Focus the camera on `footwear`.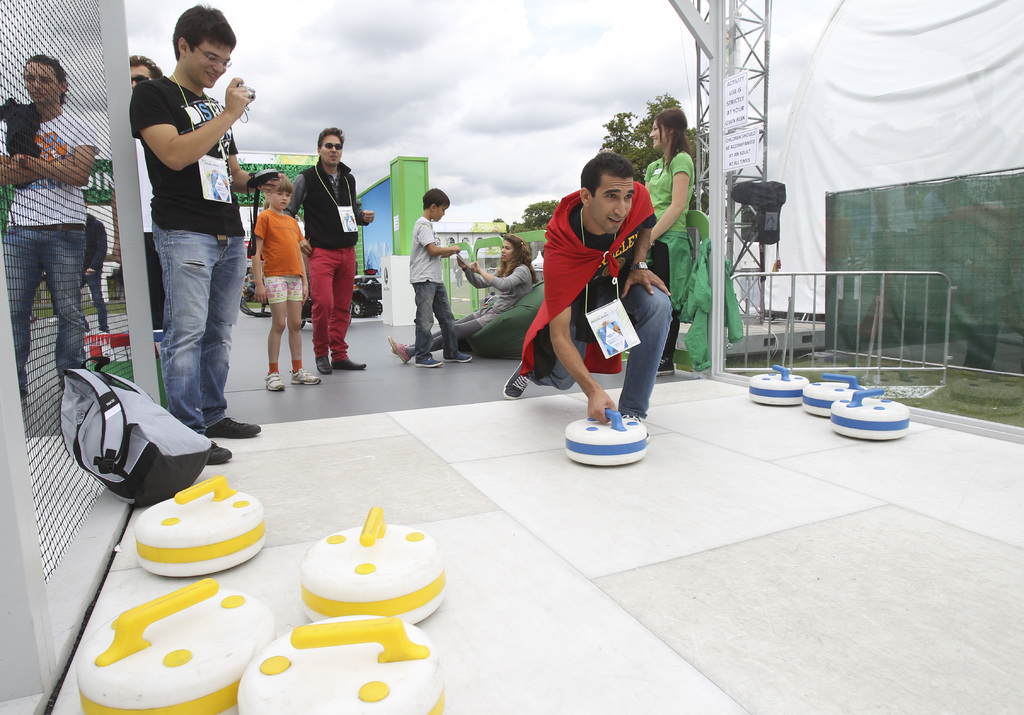
Focus region: bbox=[318, 355, 333, 373].
